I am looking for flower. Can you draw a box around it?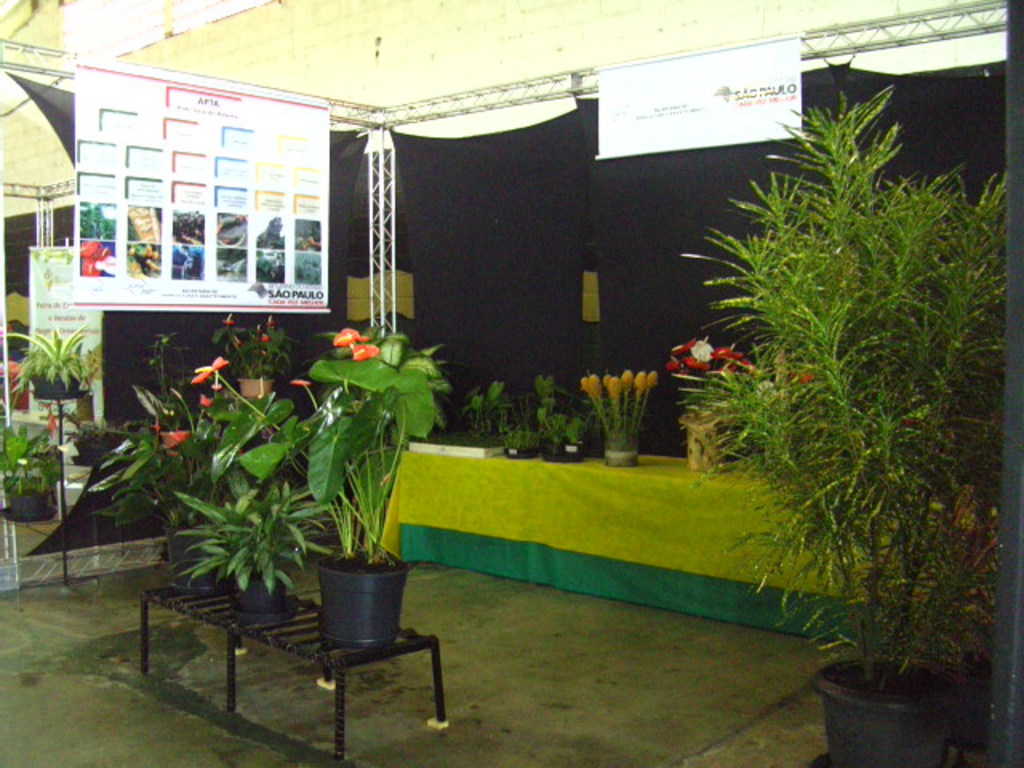
Sure, the bounding box is Rect(200, 395, 213, 406).
